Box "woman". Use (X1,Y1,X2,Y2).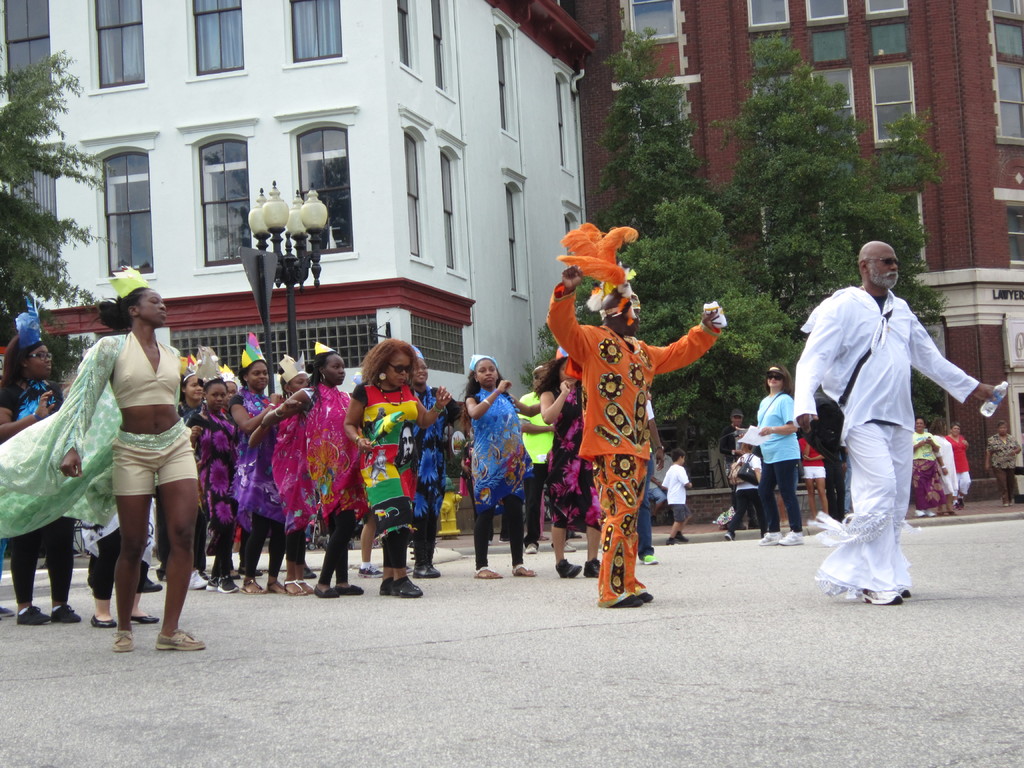
(925,412,951,508).
